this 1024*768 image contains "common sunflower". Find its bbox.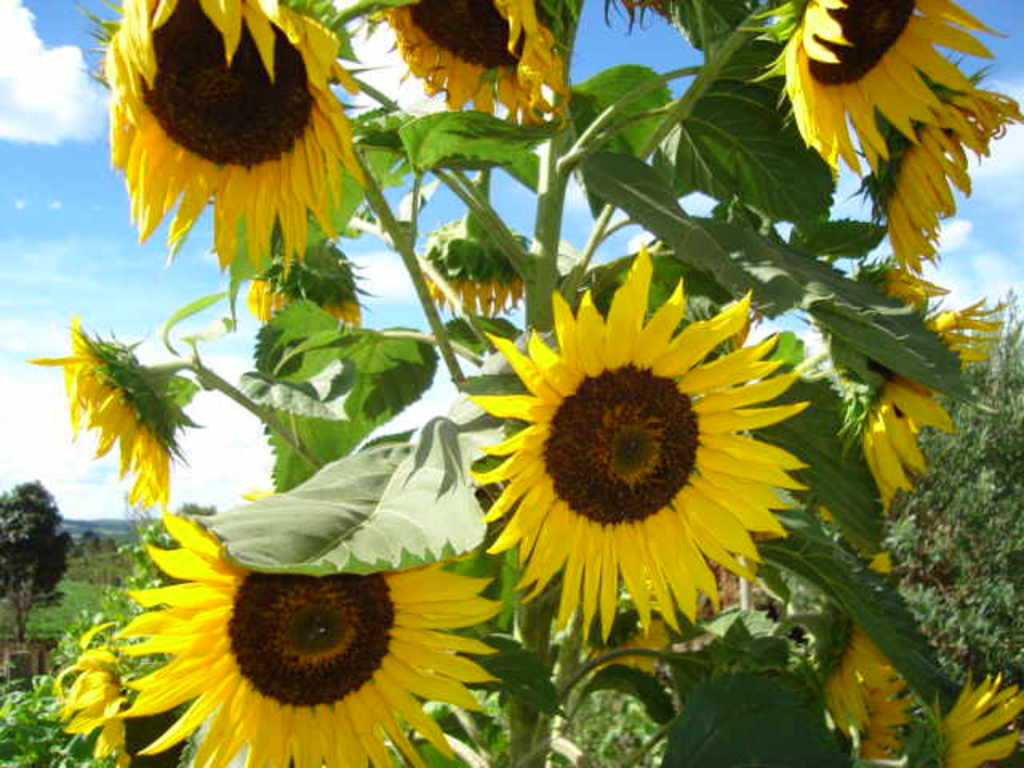
Rect(104, 522, 480, 766).
